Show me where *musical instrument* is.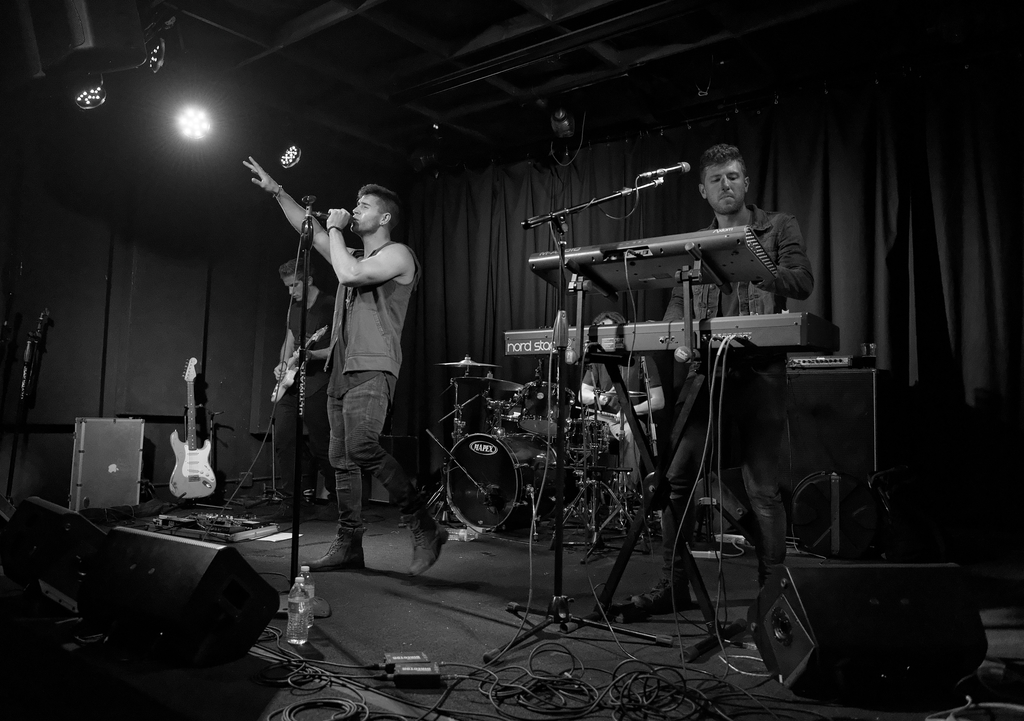
*musical instrument* is at bbox=[168, 349, 220, 506].
